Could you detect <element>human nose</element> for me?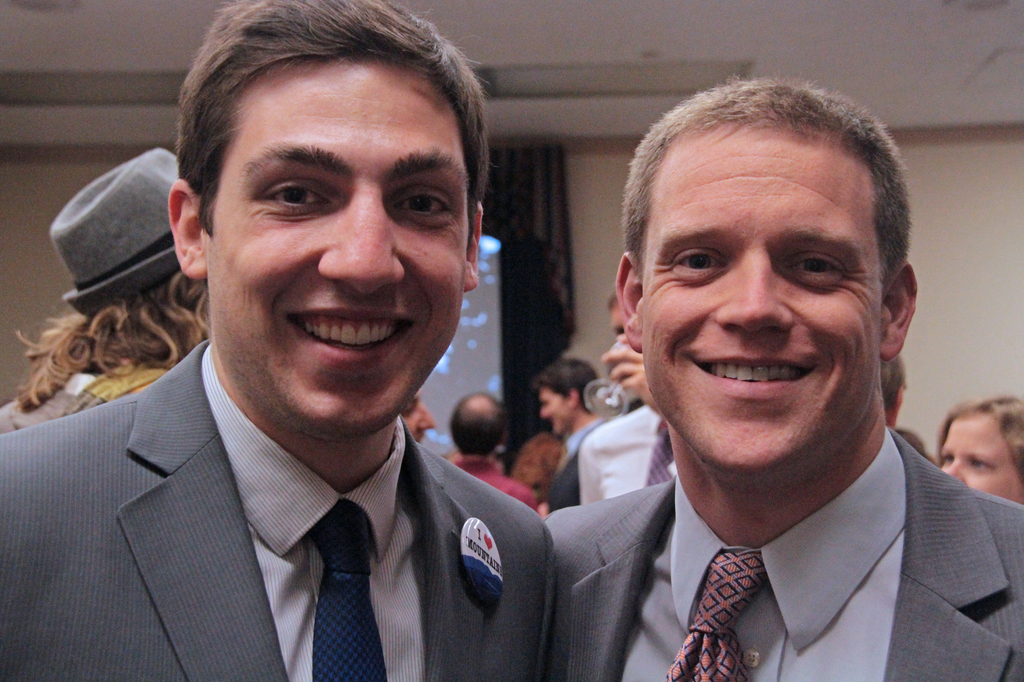
Detection result: [946, 461, 968, 482].
